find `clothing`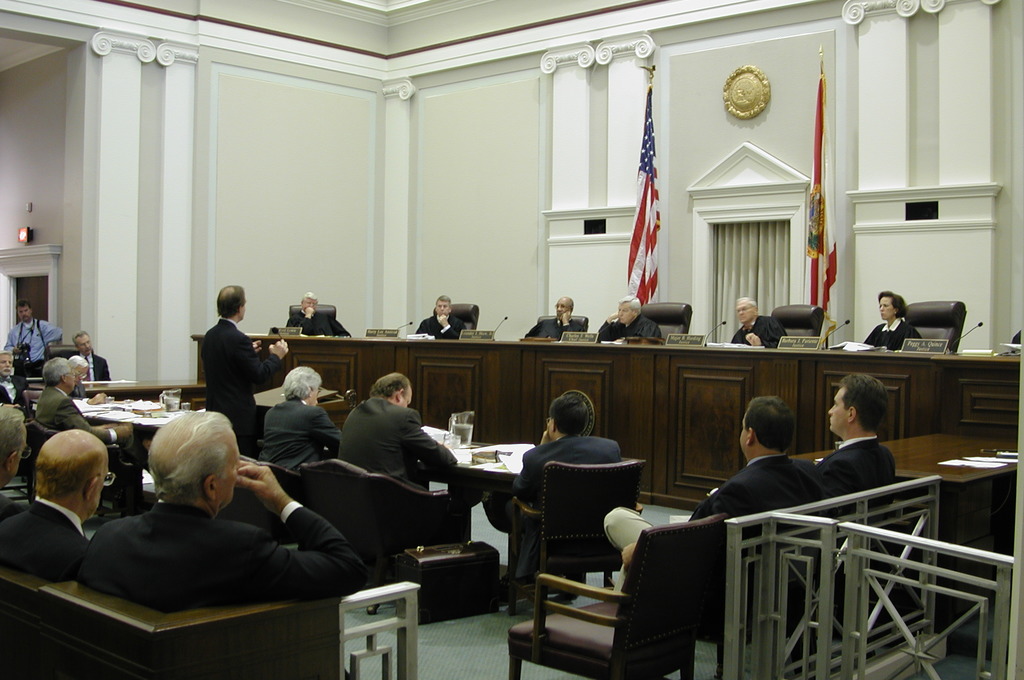
x1=261, y1=398, x2=333, y2=474
